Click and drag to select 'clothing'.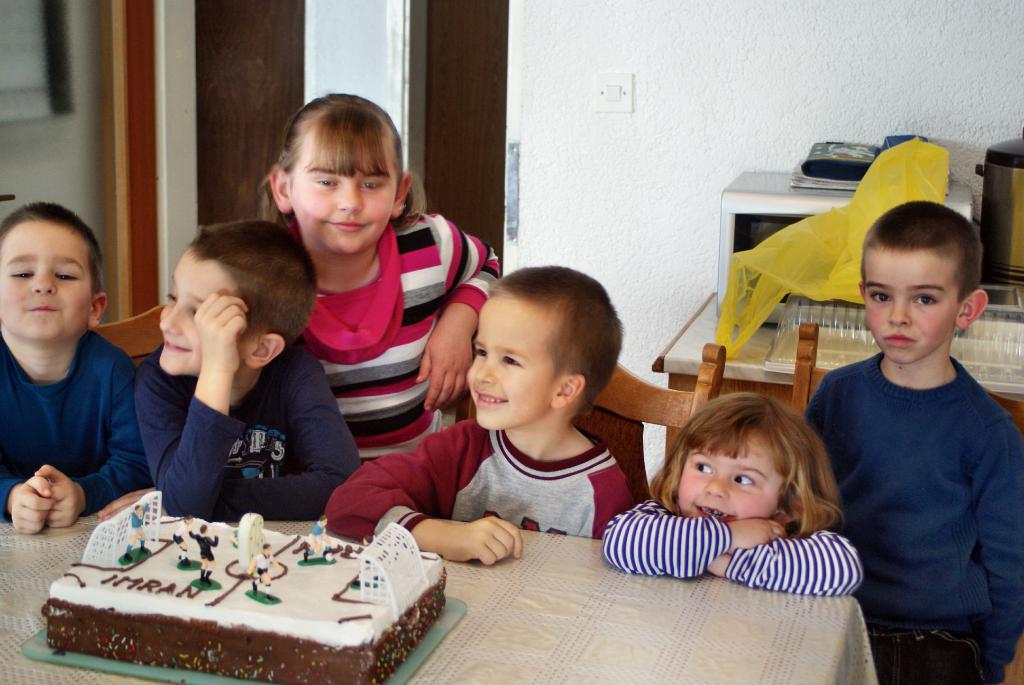
Selection: {"left": 127, "top": 335, "right": 349, "bottom": 546}.
